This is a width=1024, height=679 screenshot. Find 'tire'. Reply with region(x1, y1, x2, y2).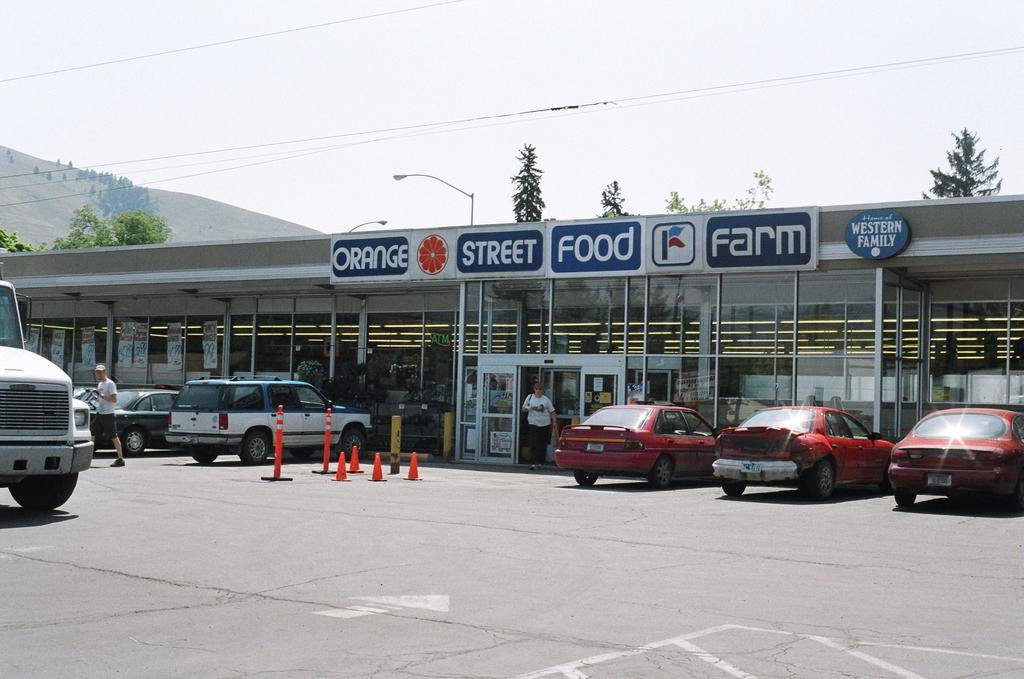
region(719, 476, 745, 503).
